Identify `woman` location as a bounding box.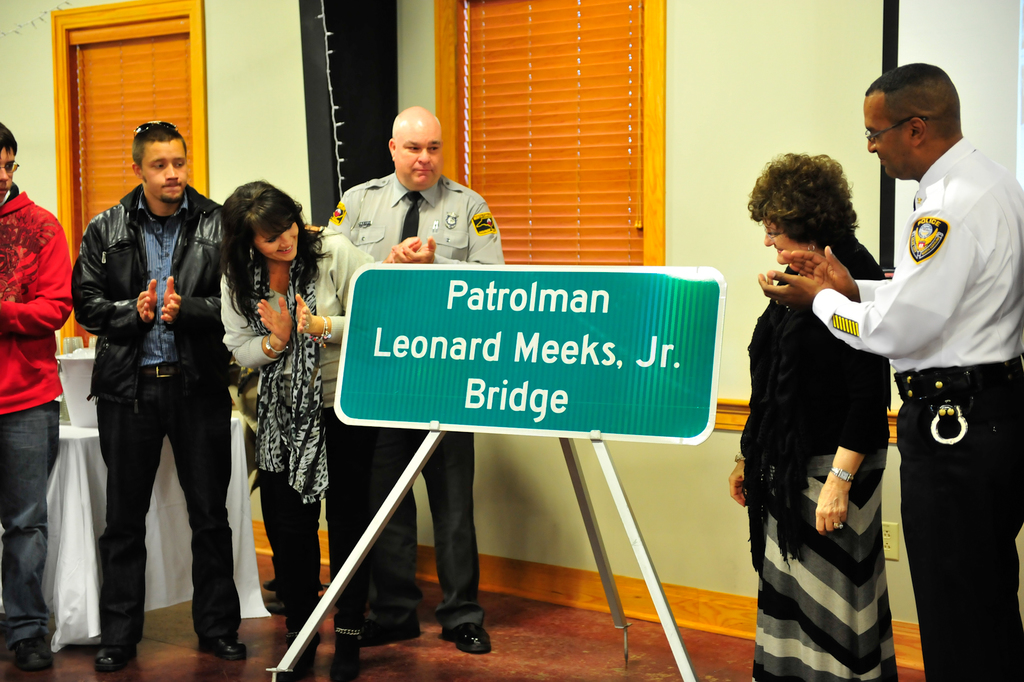
bbox=[726, 151, 897, 681].
